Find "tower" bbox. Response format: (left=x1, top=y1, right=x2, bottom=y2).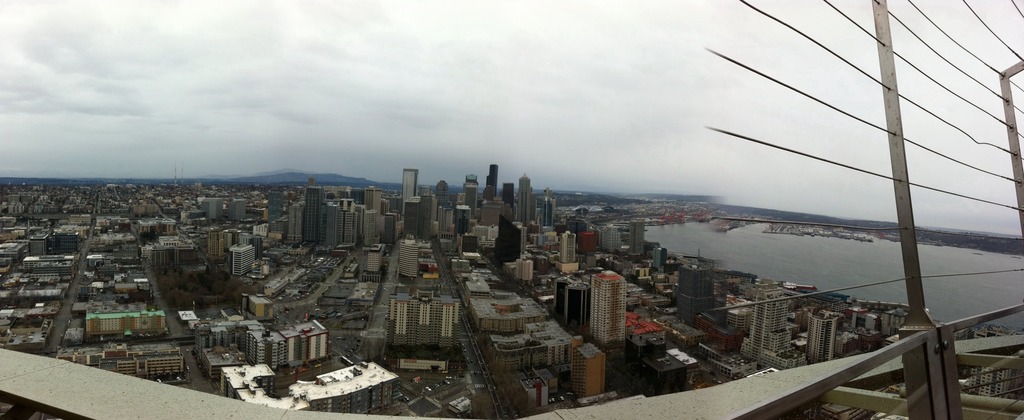
(left=480, top=159, right=502, bottom=201).
